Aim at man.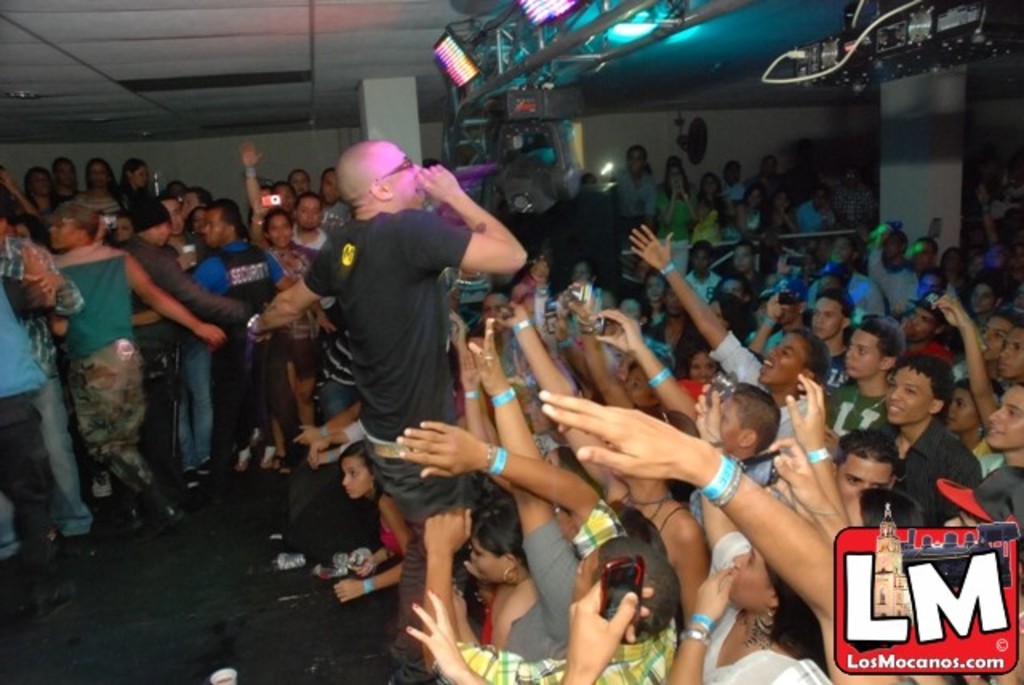
Aimed at crop(187, 195, 338, 469).
